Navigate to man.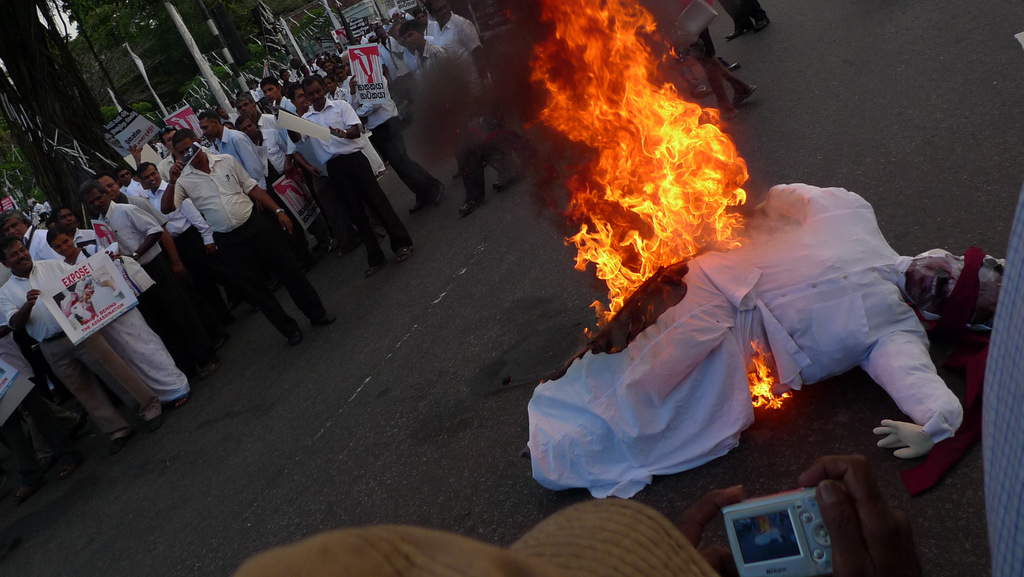
Navigation target: box=[192, 110, 324, 262].
